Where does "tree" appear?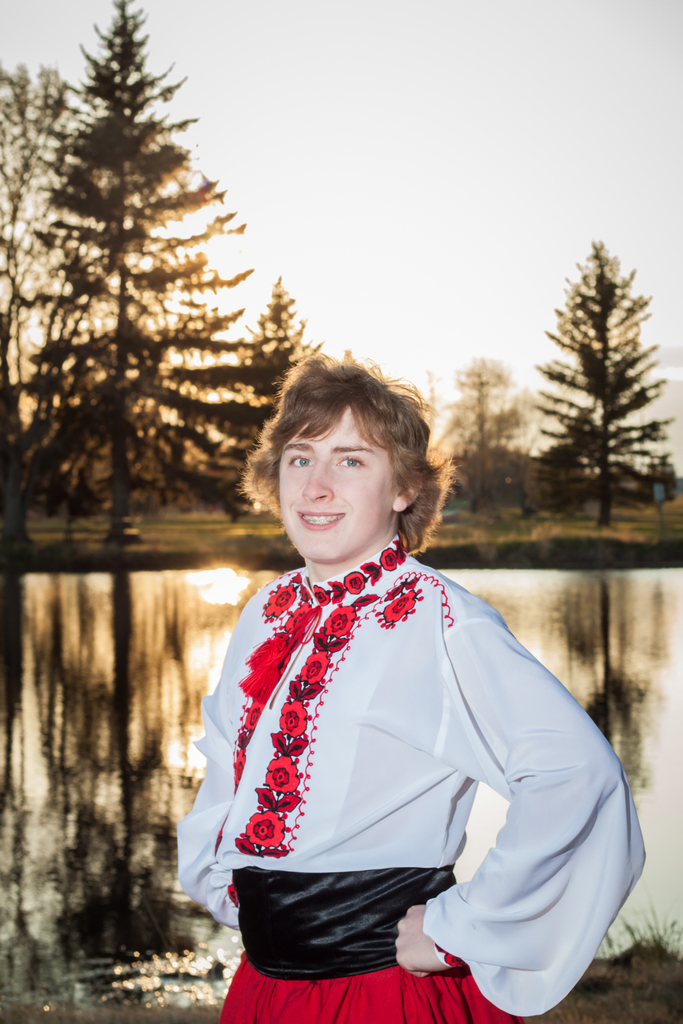
Appears at [x1=517, y1=199, x2=671, y2=559].
